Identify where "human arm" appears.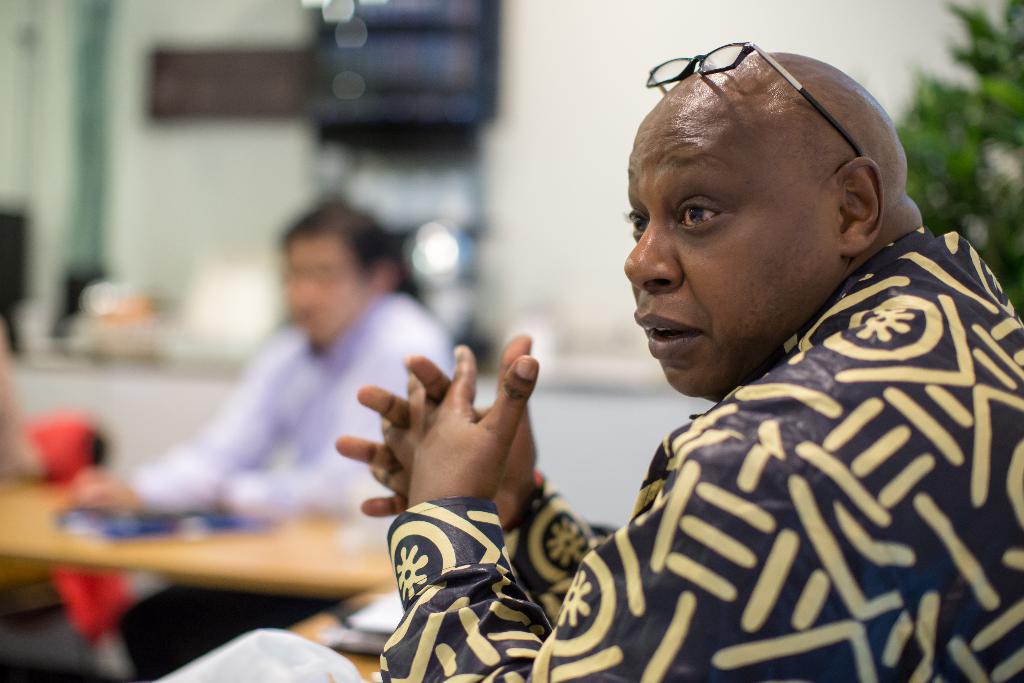
Appears at <region>330, 324, 616, 625</region>.
